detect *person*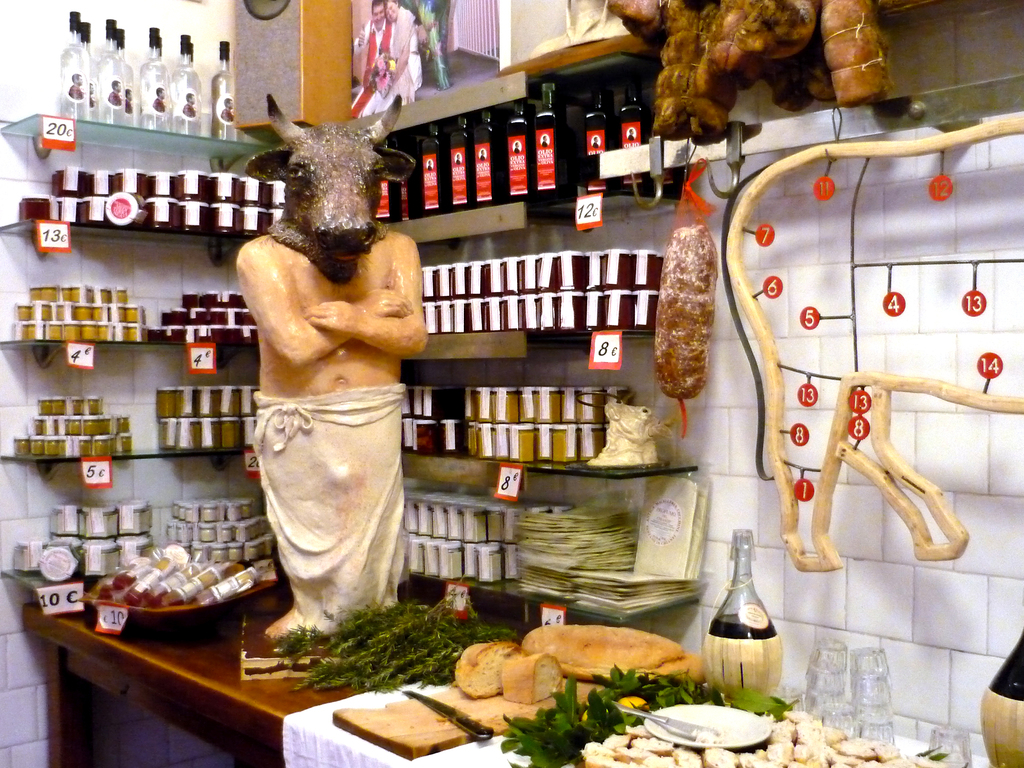
361:2:423:118
